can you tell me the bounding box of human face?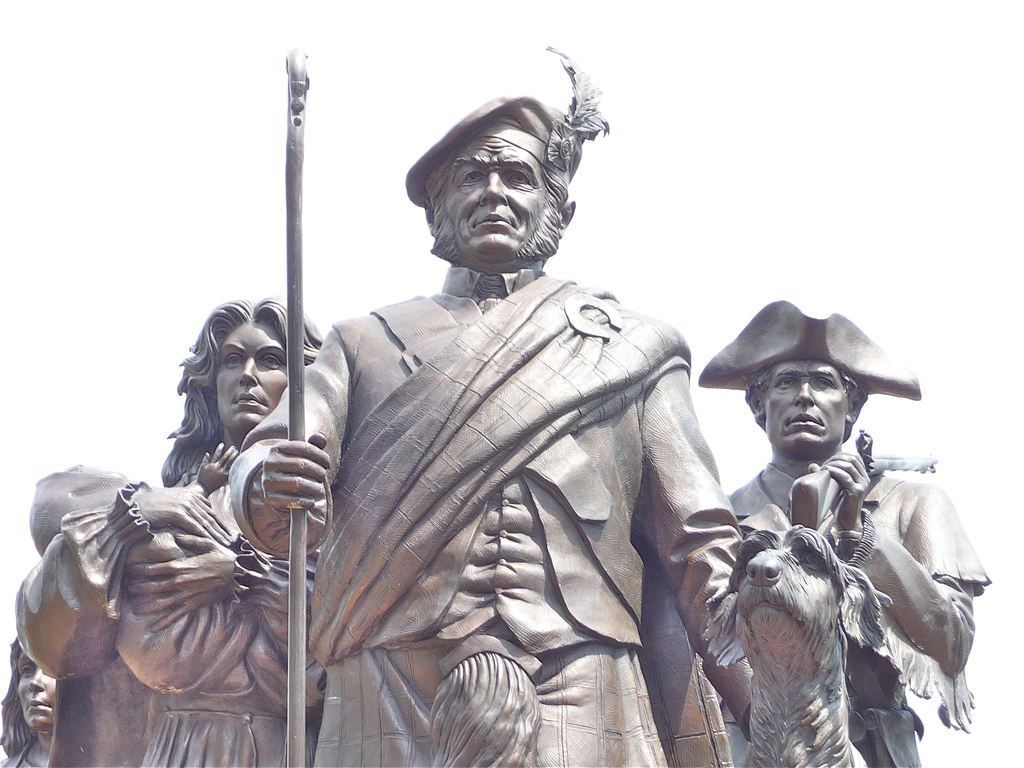
box(765, 358, 849, 456).
